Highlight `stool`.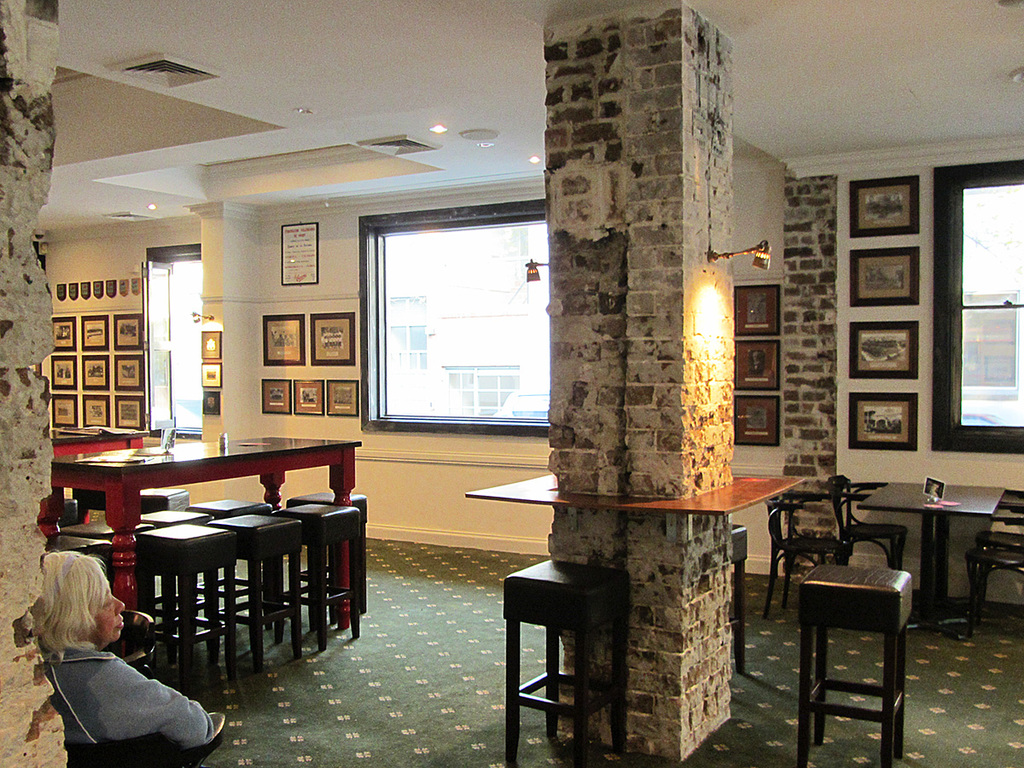
Highlighted region: rect(493, 566, 627, 767).
